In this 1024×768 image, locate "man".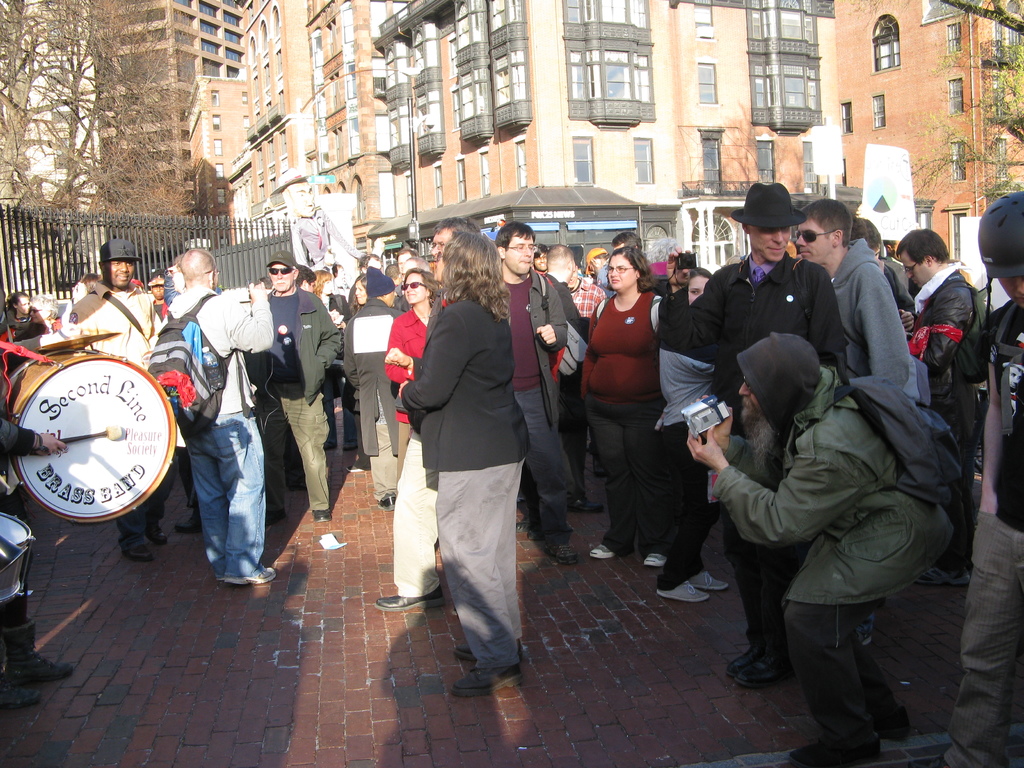
Bounding box: 156:246:272:584.
